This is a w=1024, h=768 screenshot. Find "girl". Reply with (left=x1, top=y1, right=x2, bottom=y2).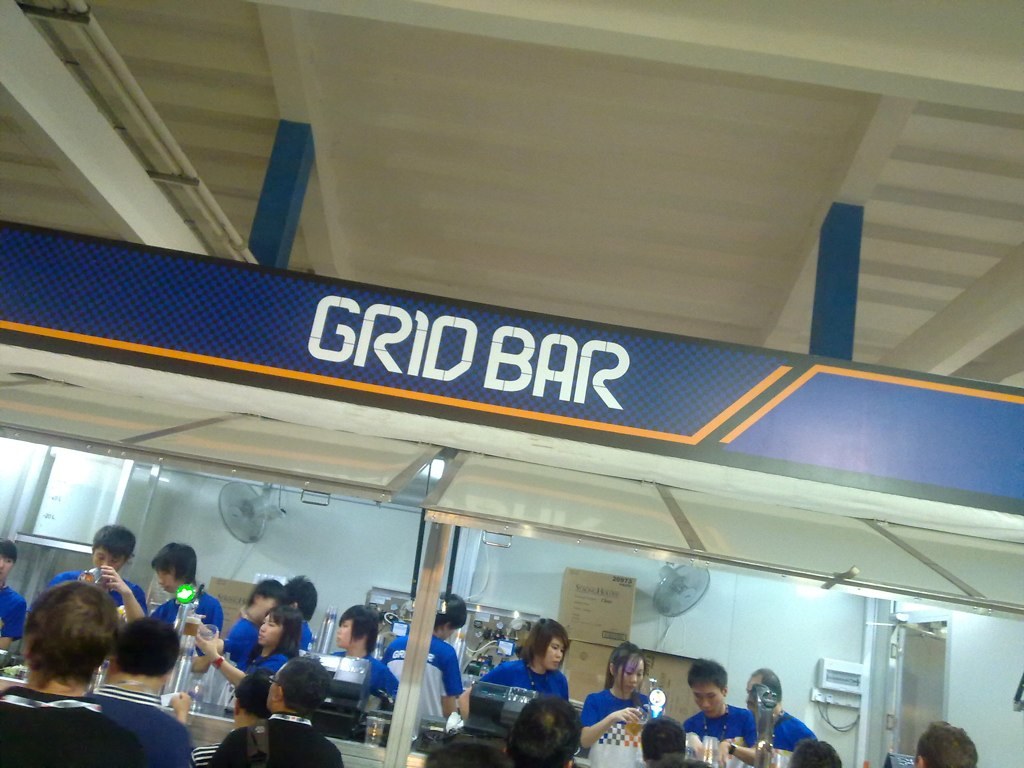
(left=191, top=602, right=303, bottom=682).
